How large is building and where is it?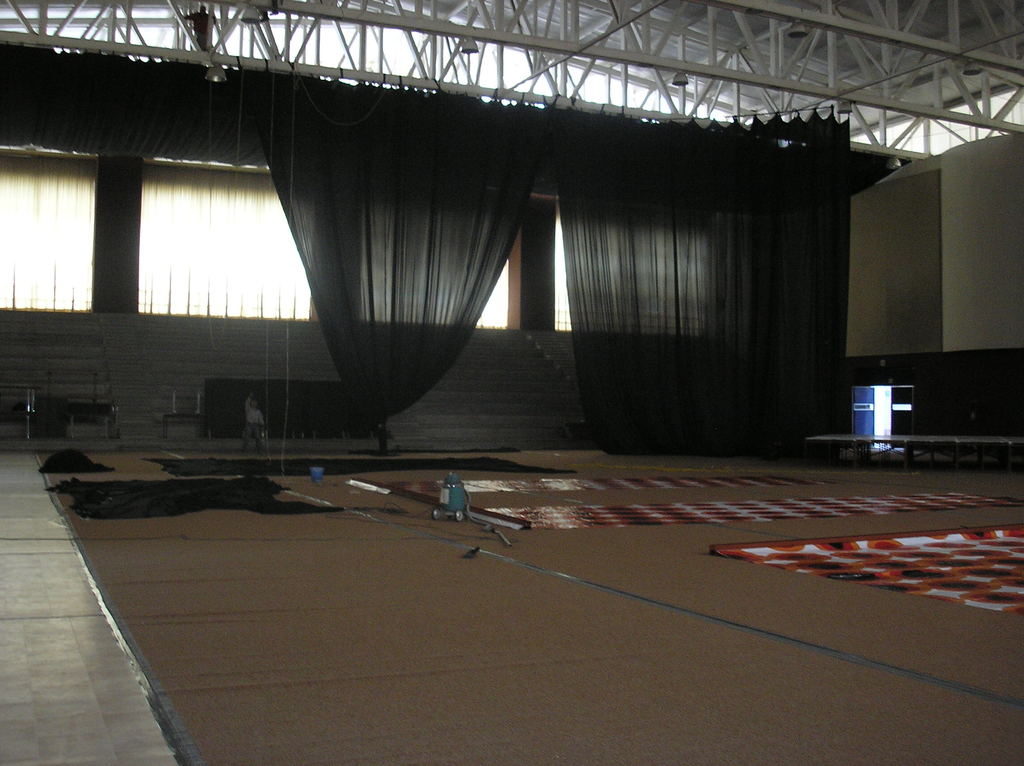
Bounding box: detection(0, 0, 1022, 765).
